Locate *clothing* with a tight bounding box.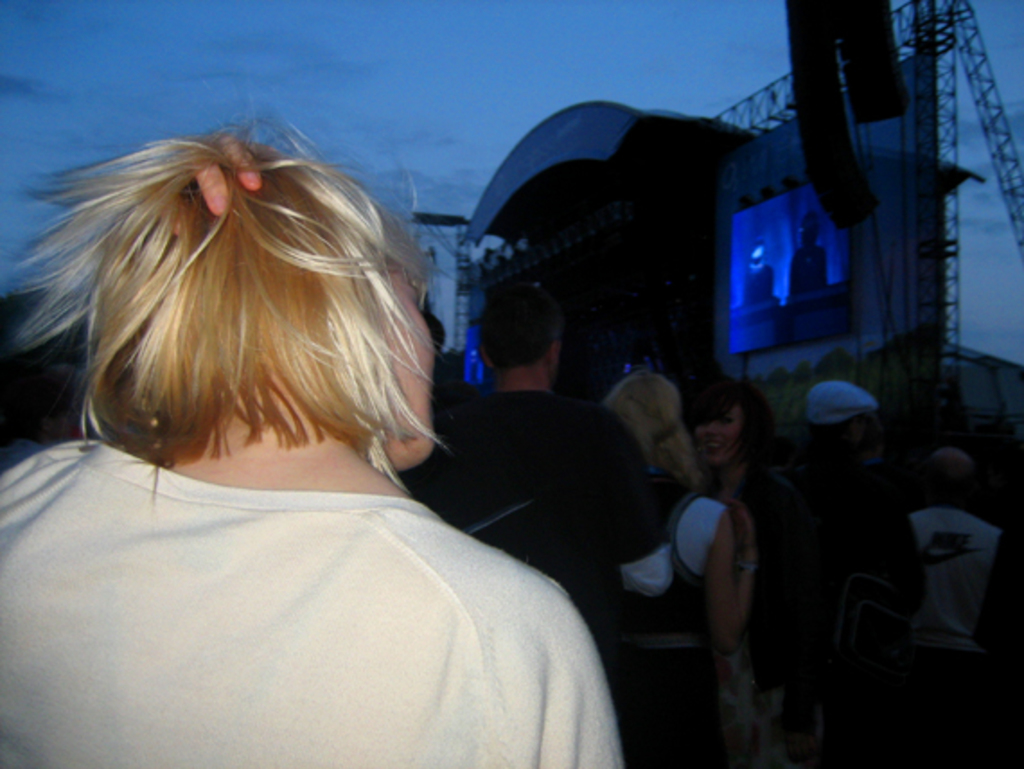
[x1=905, y1=483, x2=1022, y2=758].
